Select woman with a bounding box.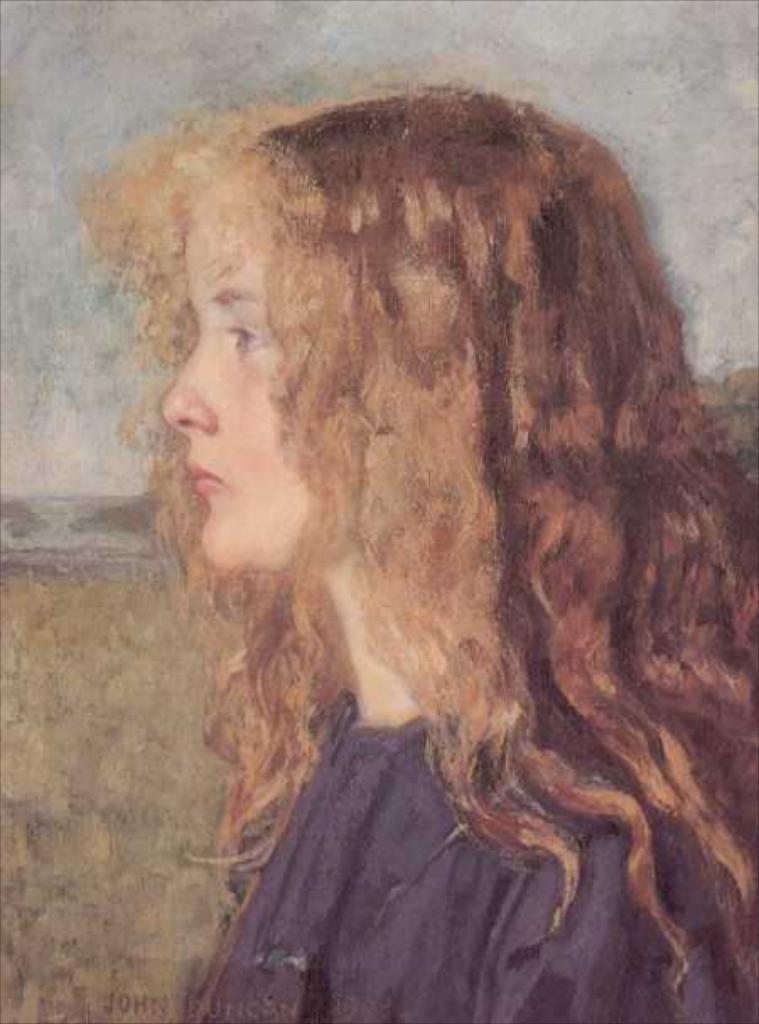
106,74,747,1005.
